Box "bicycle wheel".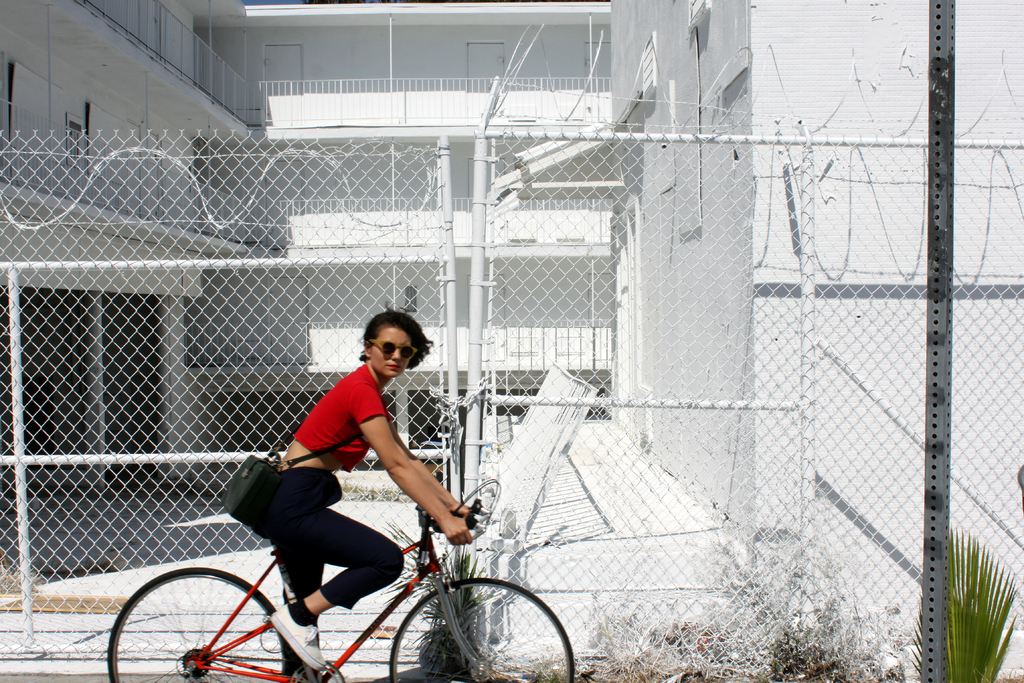
{"left": 390, "top": 576, "right": 575, "bottom": 682}.
